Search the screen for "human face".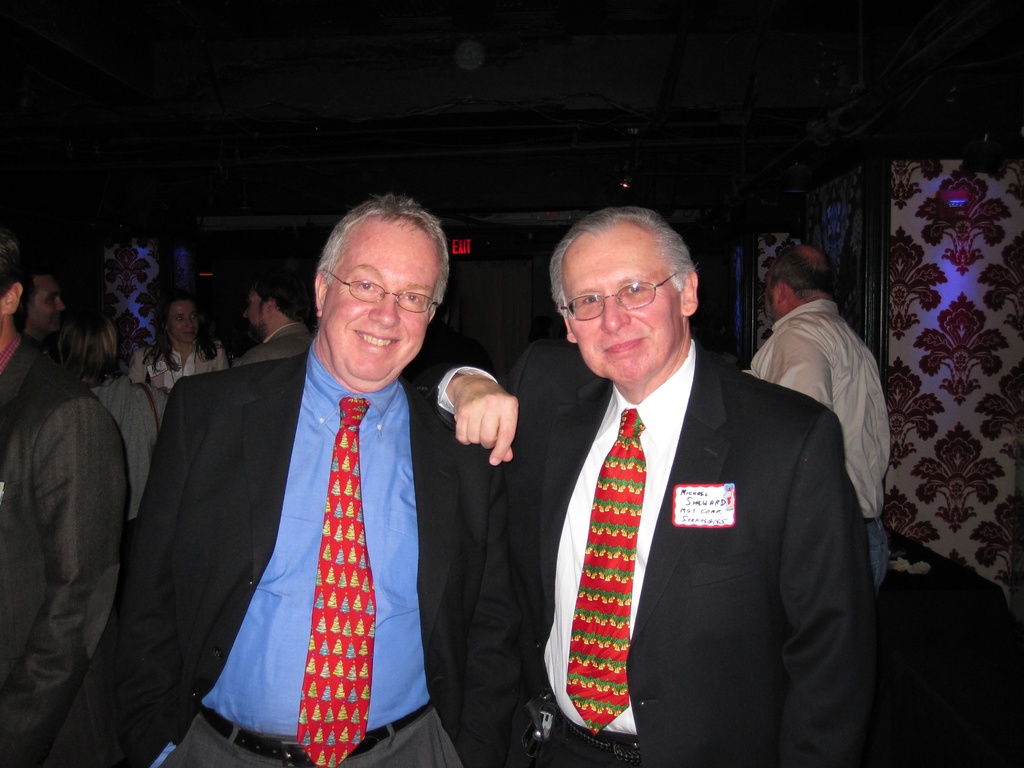
Found at 243,291,271,335.
